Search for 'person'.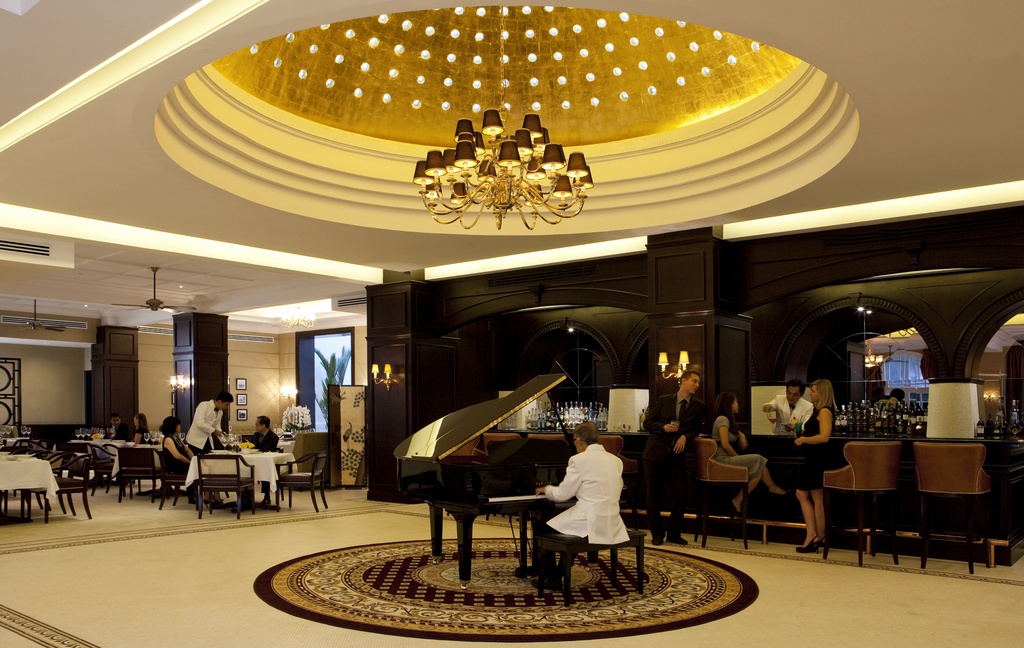
Found at pyautogui.locateOnScreen(132, 413, 153, 441).
